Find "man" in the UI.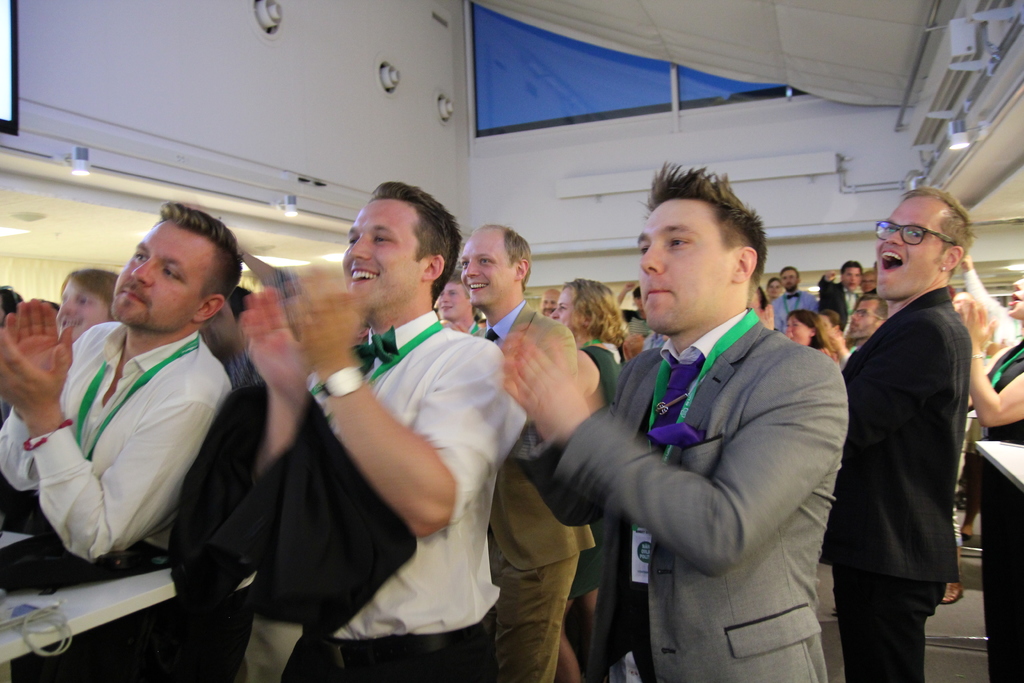
UI element at 615/279/654/342.
